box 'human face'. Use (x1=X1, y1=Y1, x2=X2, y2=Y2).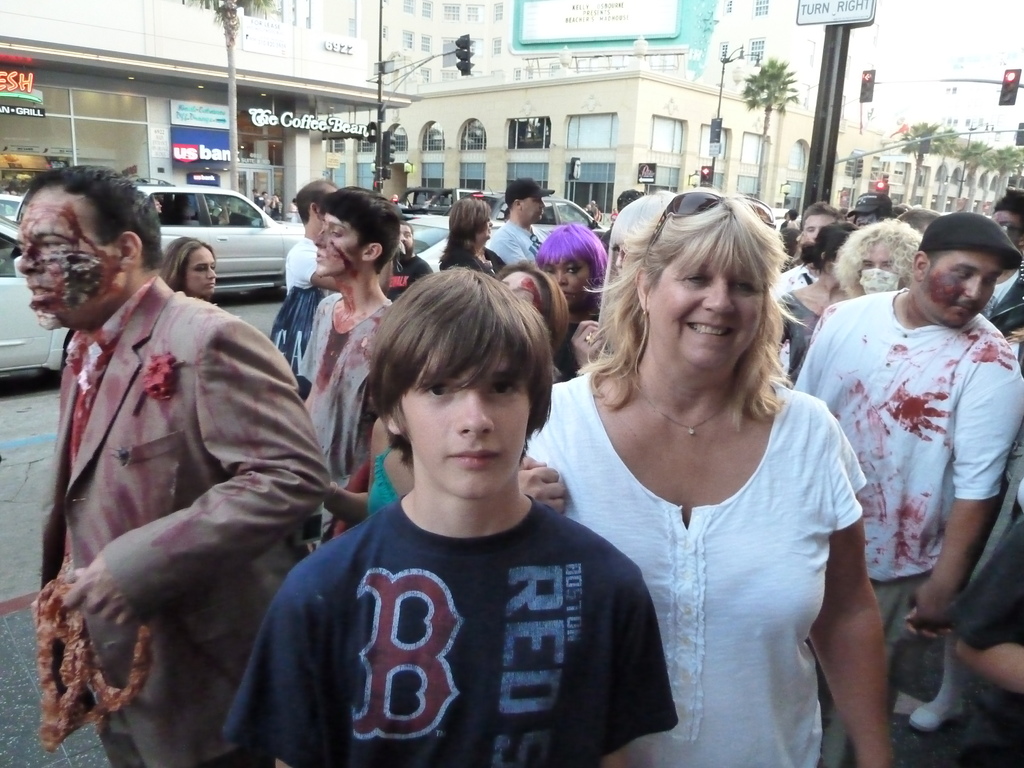
(x1=861, y1=243, x2=899, y2=295).
